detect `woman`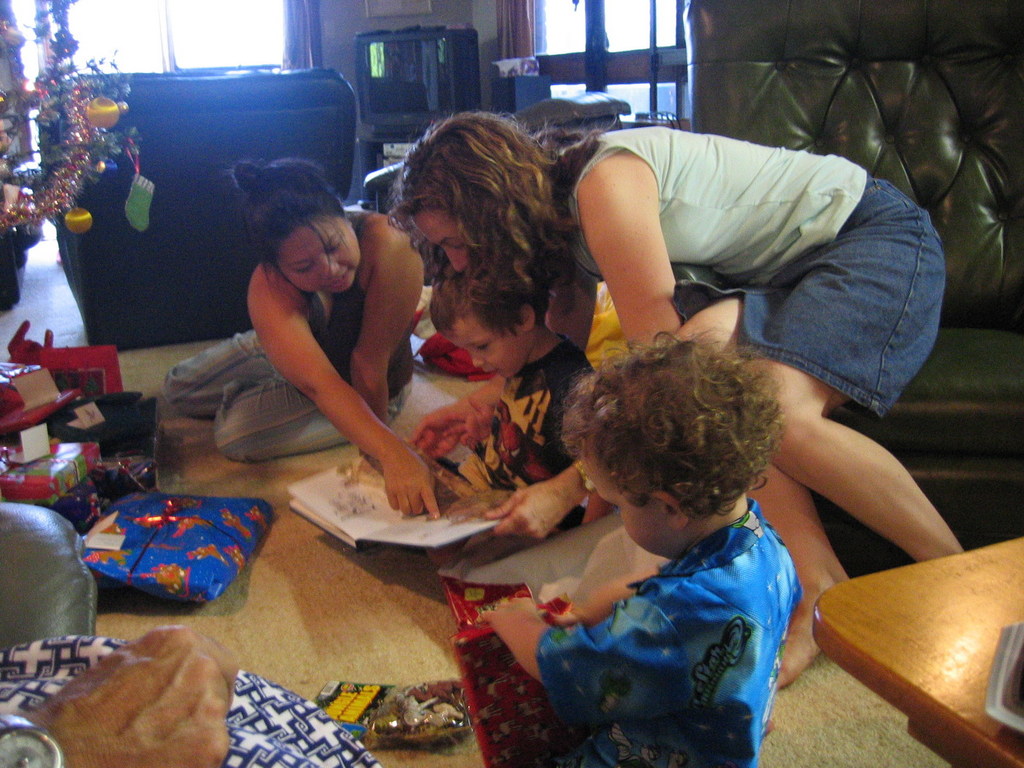
{"x1": 390, "y1": 105, "x2": 946, "y2": 691}
